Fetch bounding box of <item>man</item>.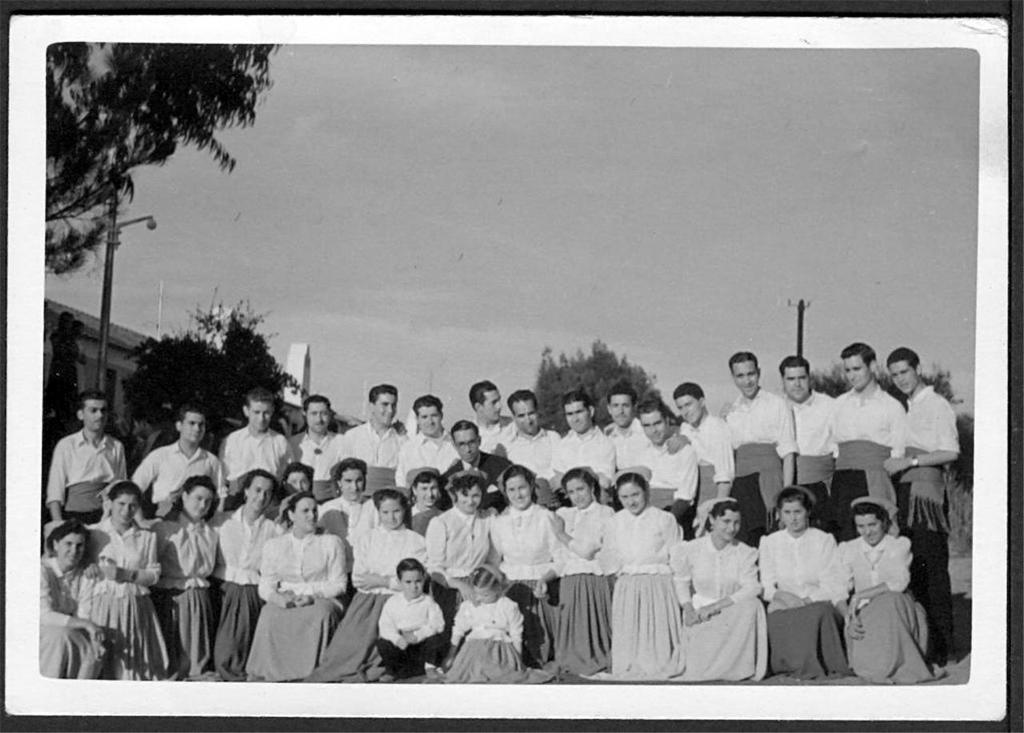
Bbox: detection(438, 418, 520, 513).
